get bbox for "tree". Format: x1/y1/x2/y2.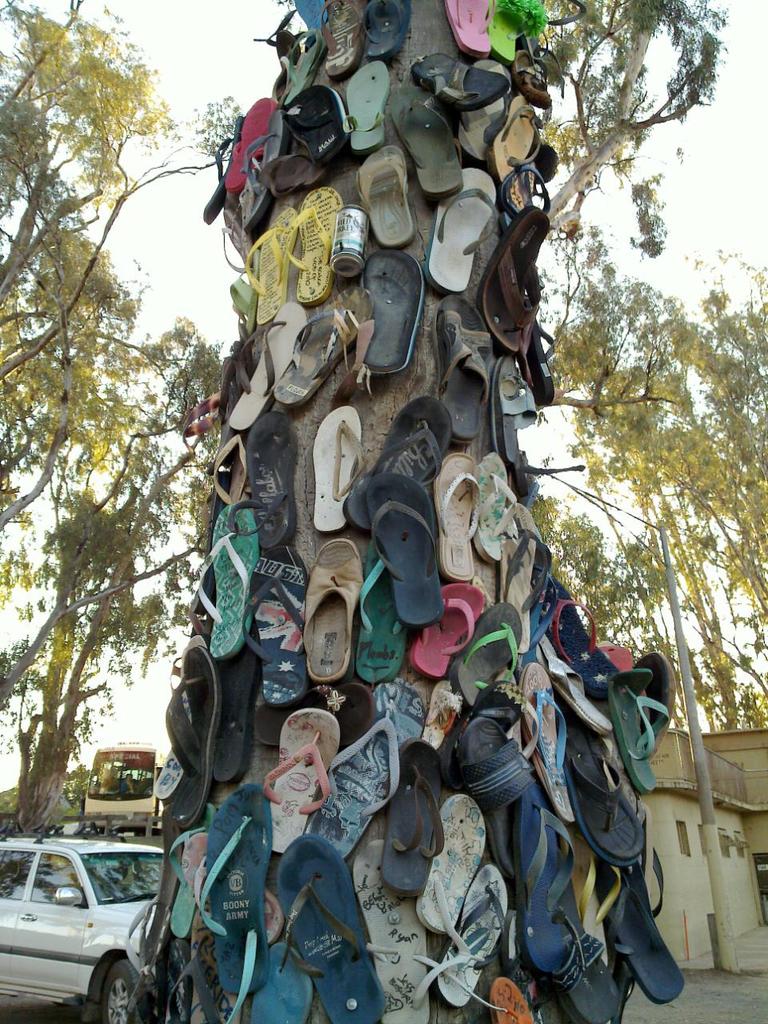
0/0/225/854.
